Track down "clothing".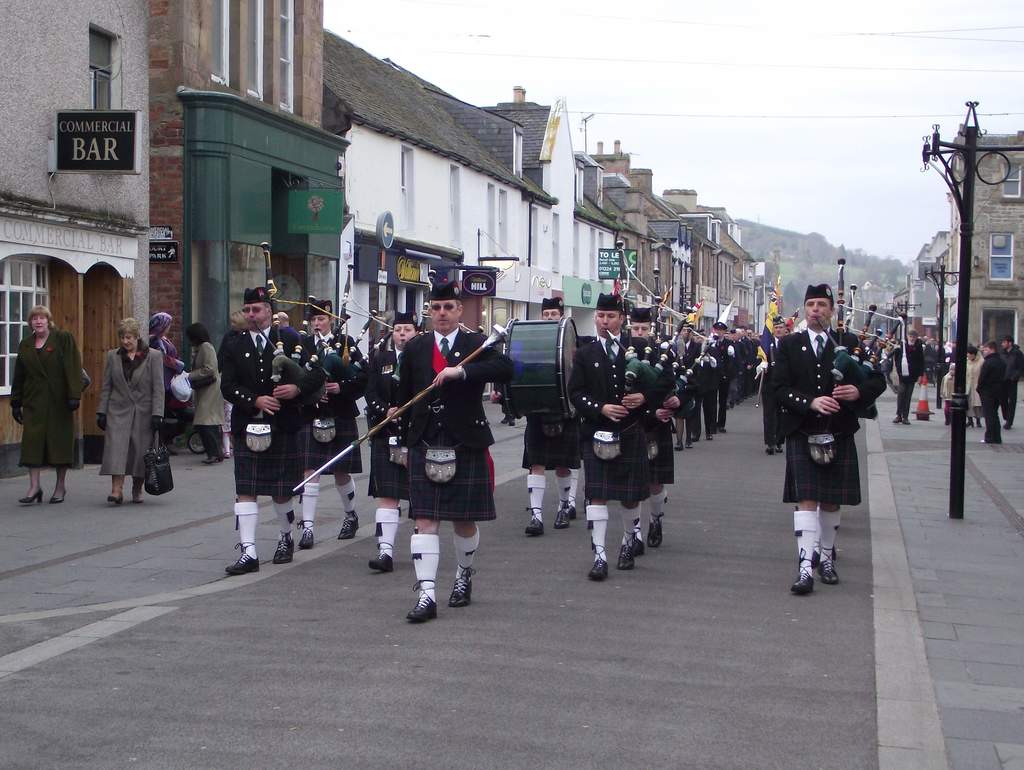
Tracked to locate(999, 347, 1023, 434).
